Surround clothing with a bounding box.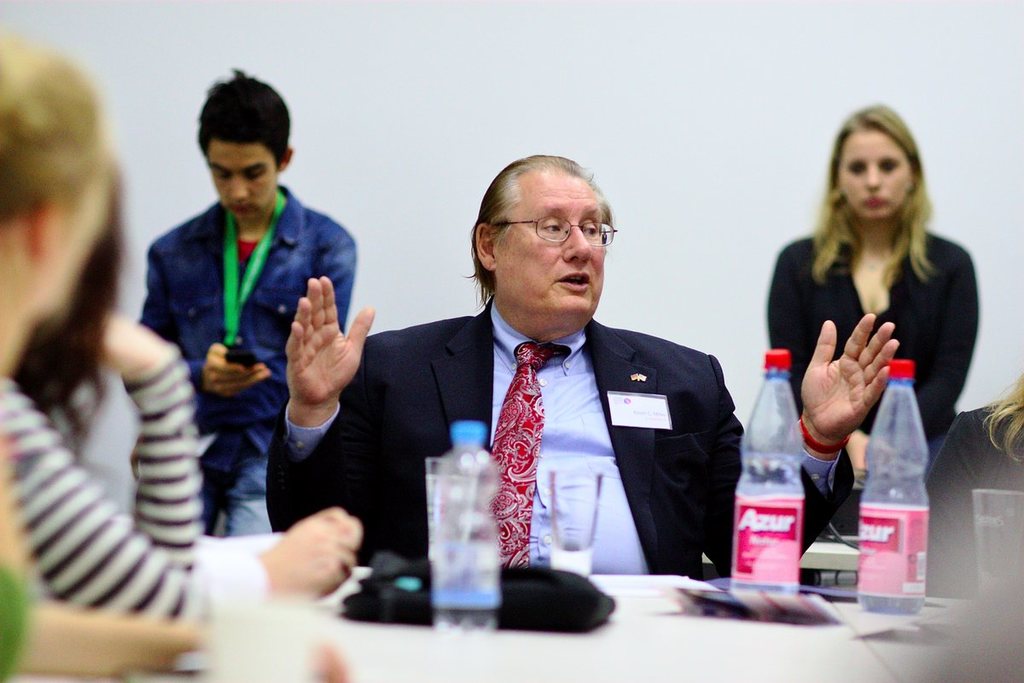
(0, 339, 268, 654).
